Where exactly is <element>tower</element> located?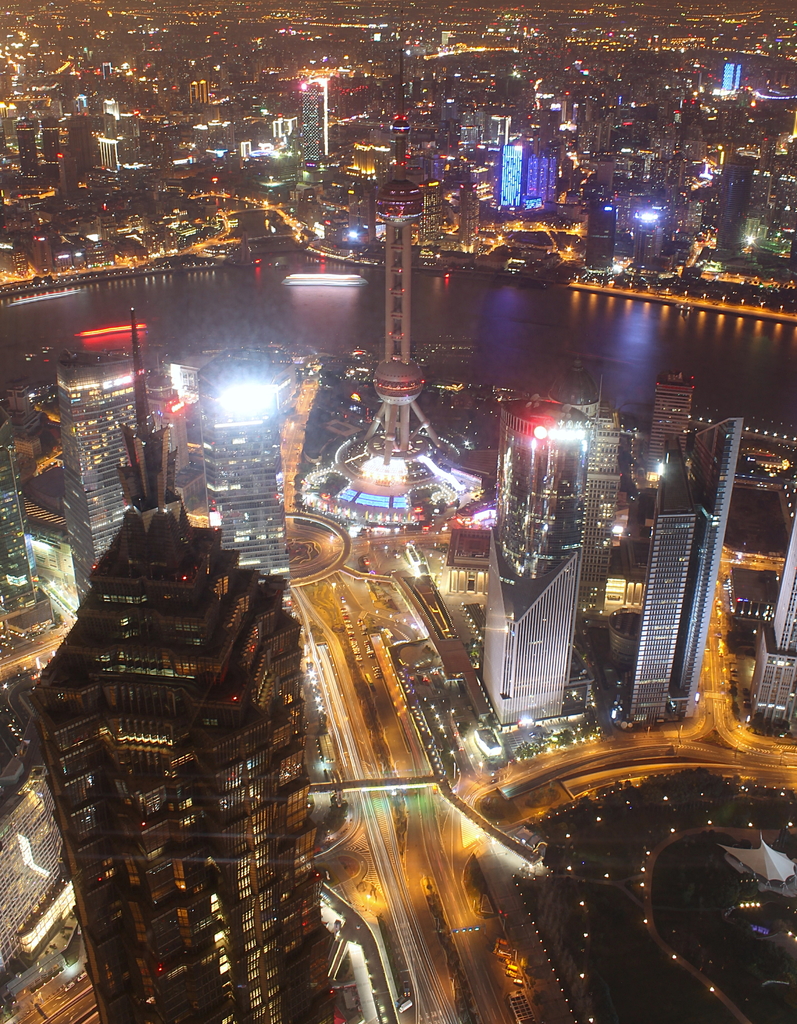
Its bounding box is locate(202, 341, 304, 596).
